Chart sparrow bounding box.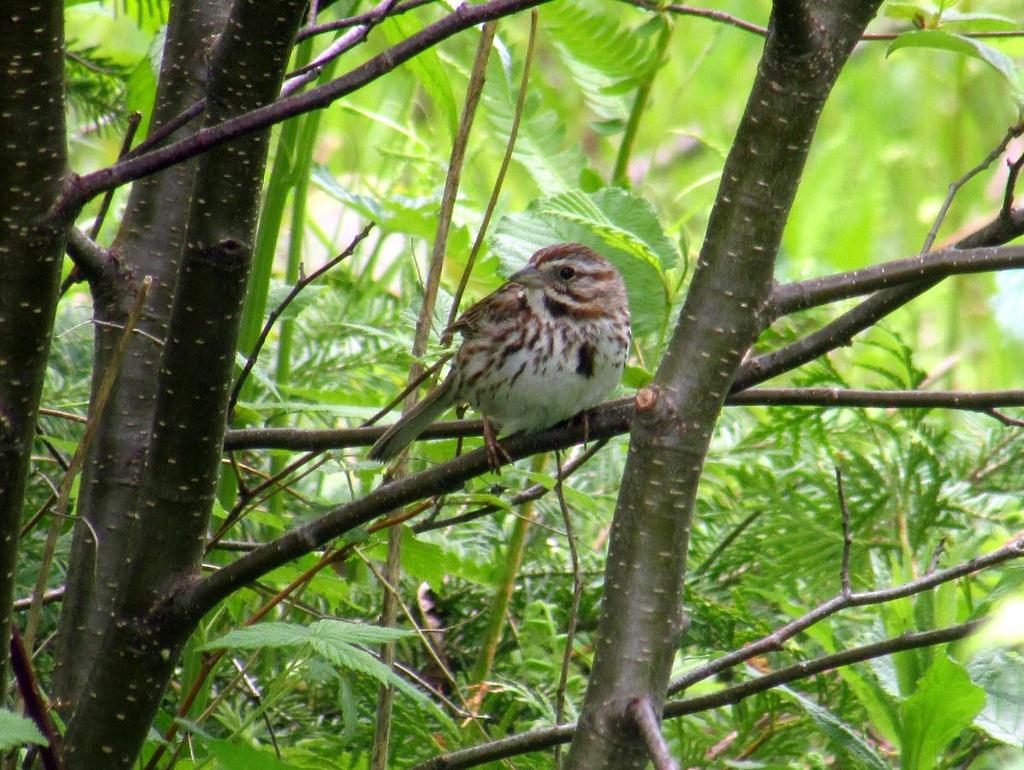
Charted: select_region(370, 240, 628, 475).
